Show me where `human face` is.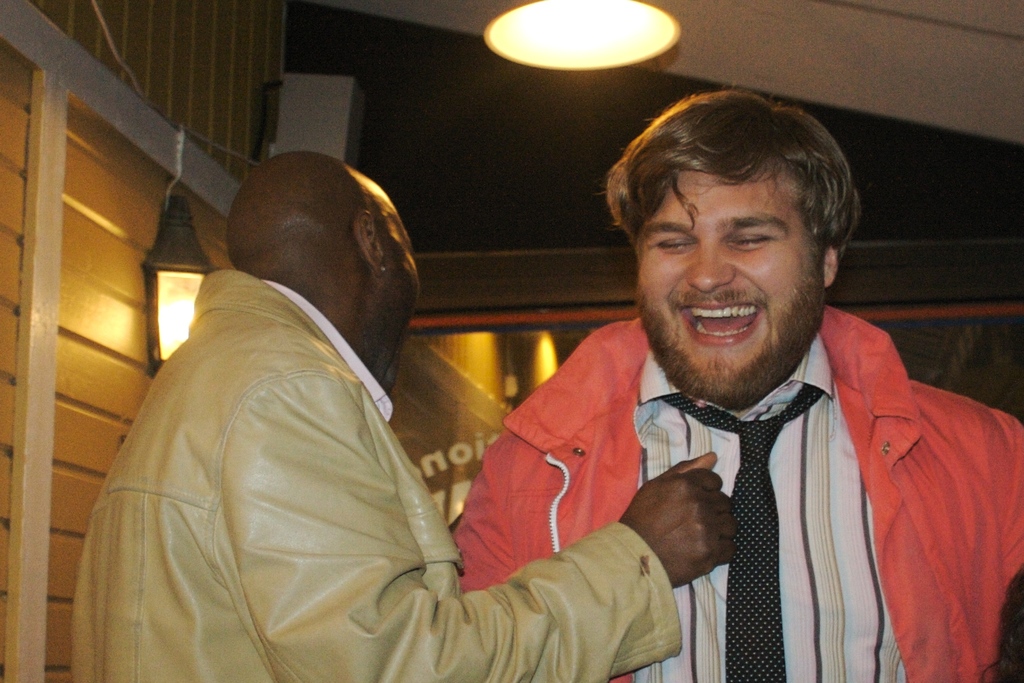
`human face` is at (x1=383, y1=202, x2=422, y2=385).
